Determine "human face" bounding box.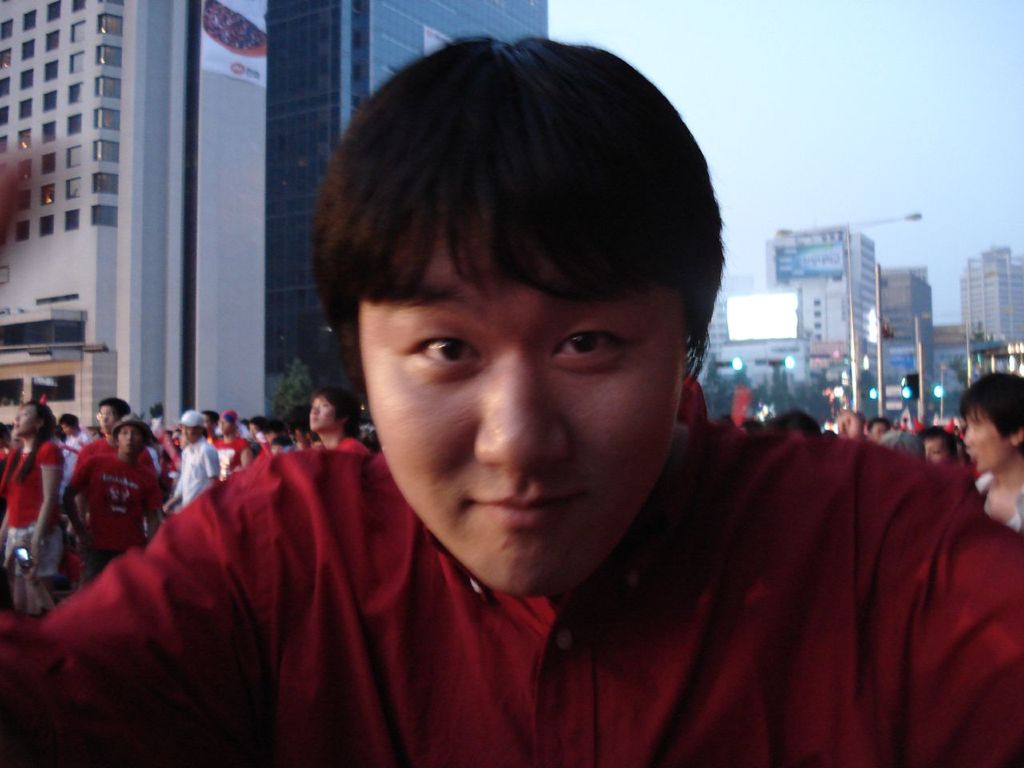
Determined: l=98, t=406, r=122, b=434.
